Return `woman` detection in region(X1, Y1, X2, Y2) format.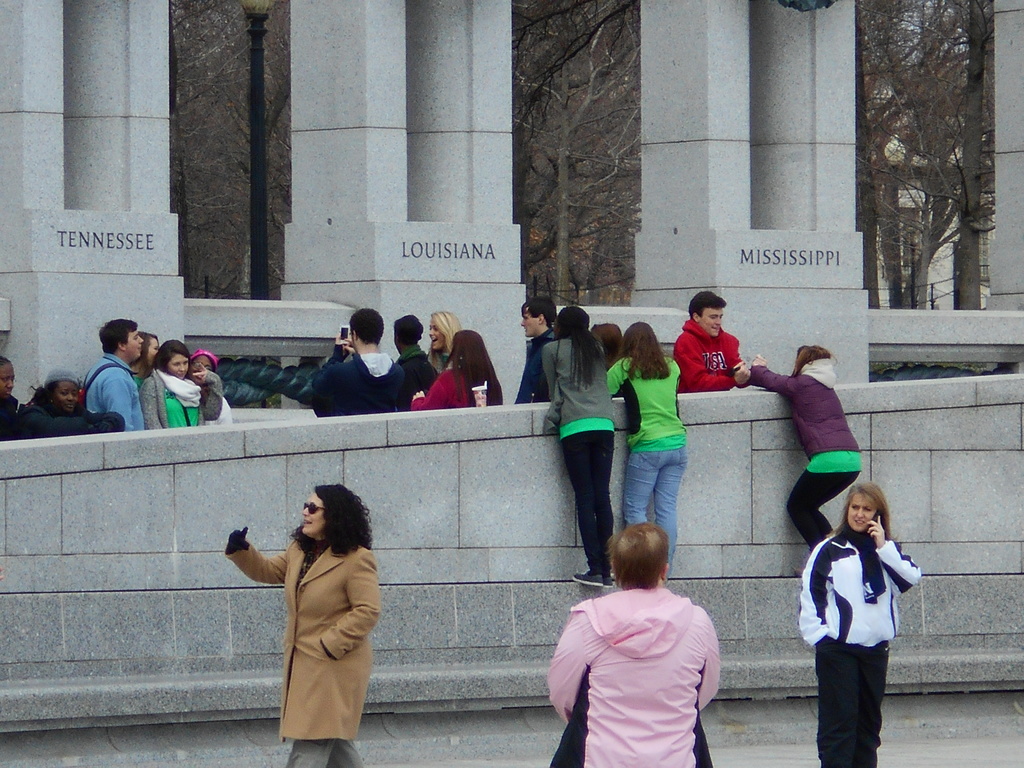
region(15, 368, 127, 438).
